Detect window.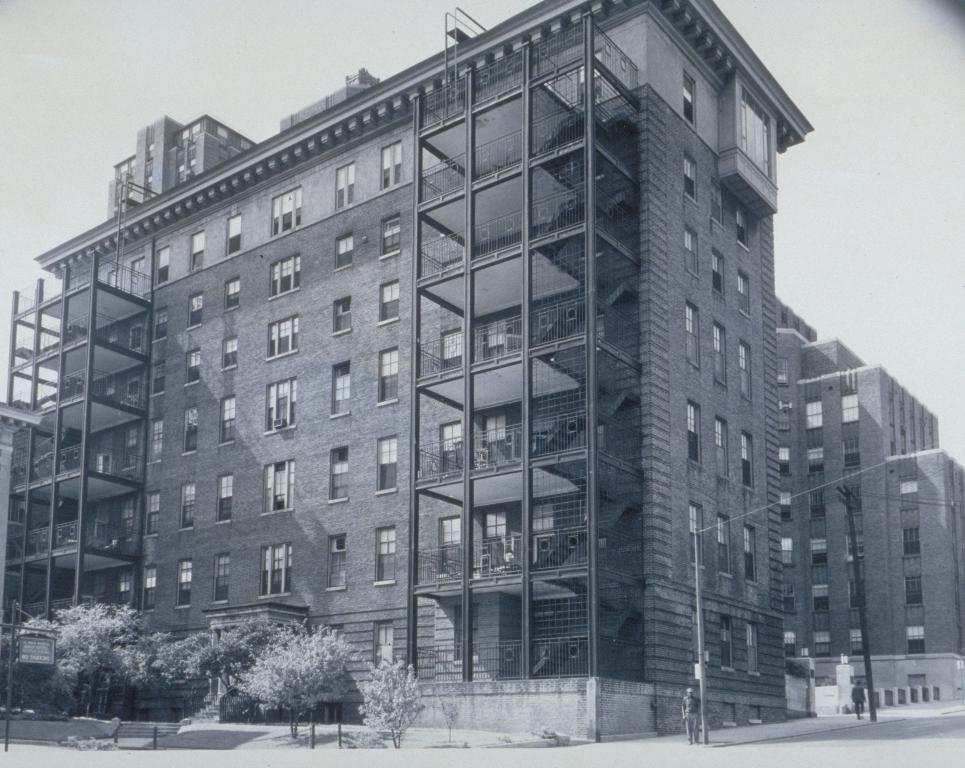
Detected at bbox=[141, 492, 160, 532].
